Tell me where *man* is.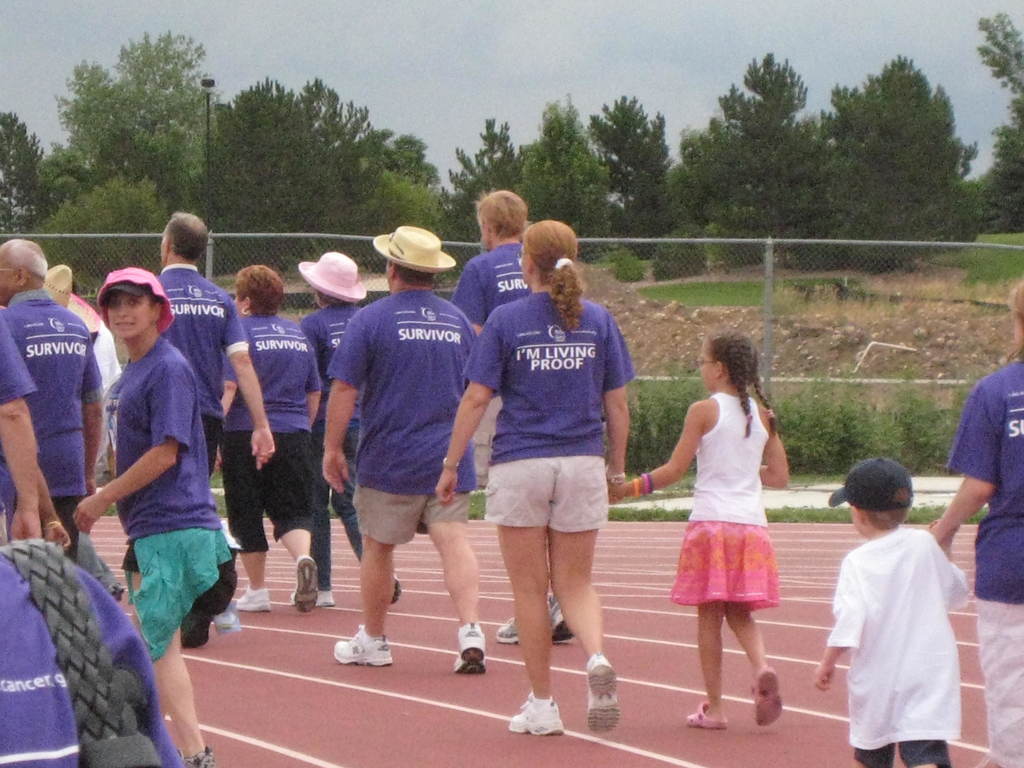
*man* is at <region>0, 237, 106, 559</region>.
